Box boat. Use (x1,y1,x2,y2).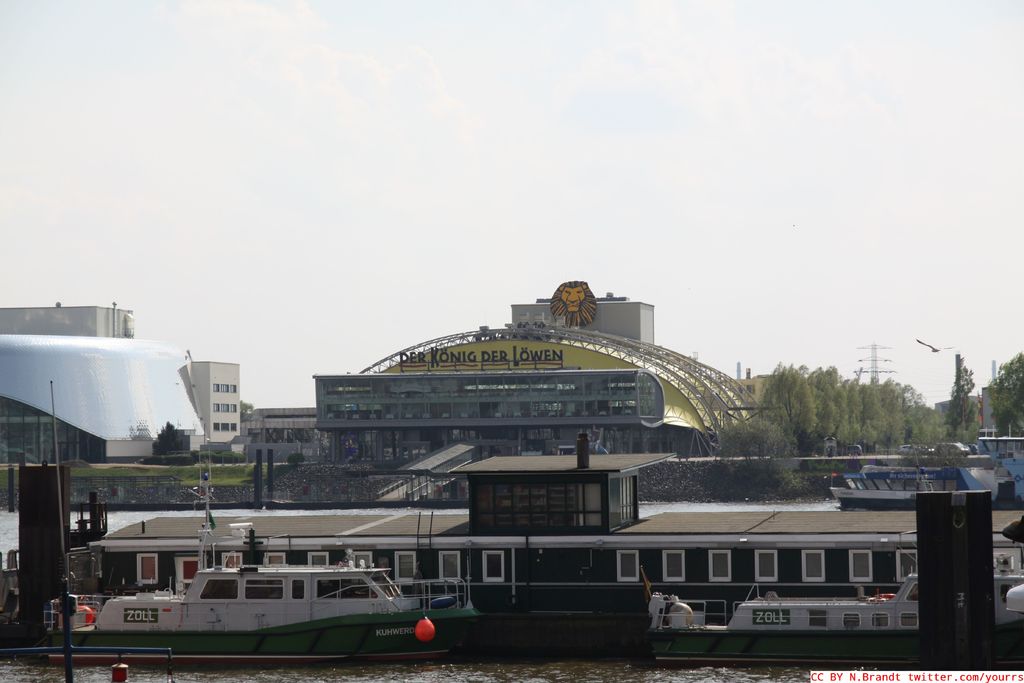
(824,450,1023,521).
